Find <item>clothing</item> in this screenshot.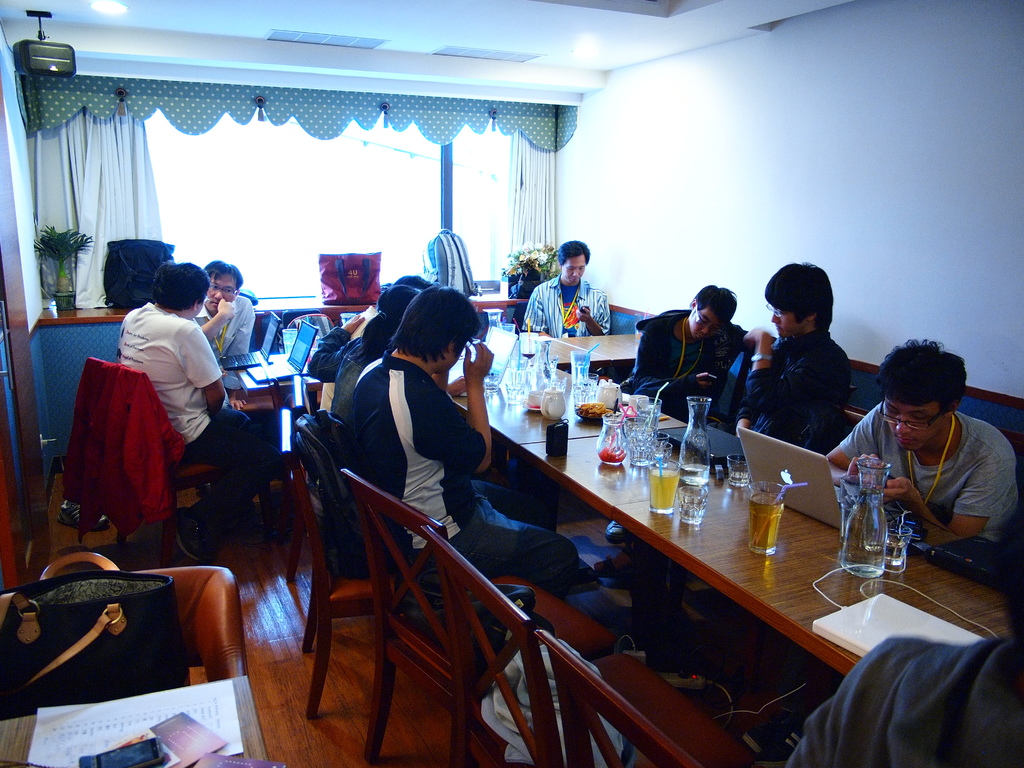
The bounding box for <item>clothing</item> is [x1=836, y1=412, x2=1023, y2=544].
